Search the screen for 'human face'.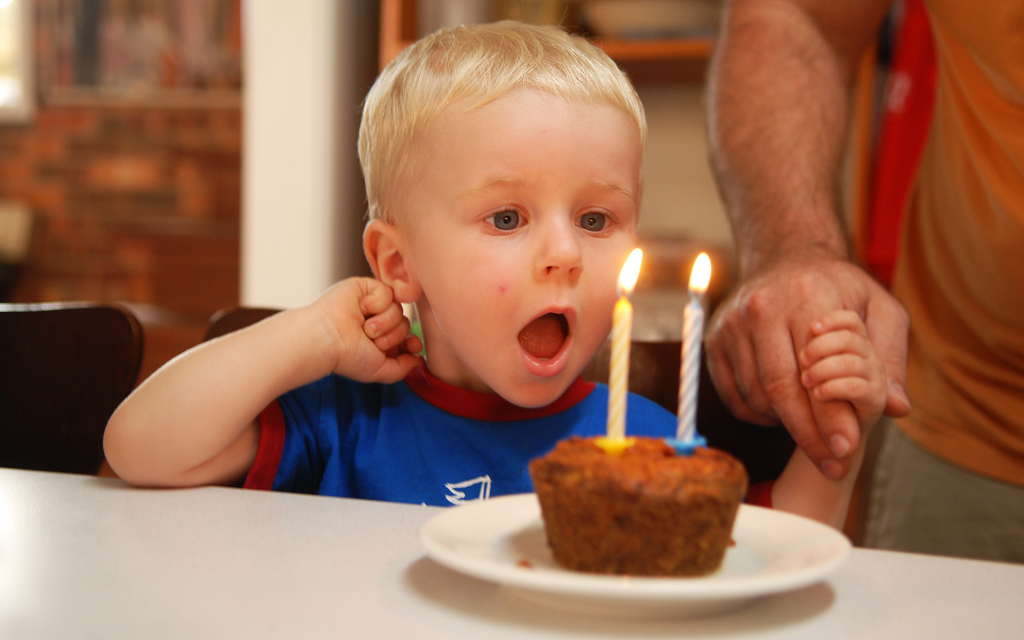
Found at 416,95,638,409.
